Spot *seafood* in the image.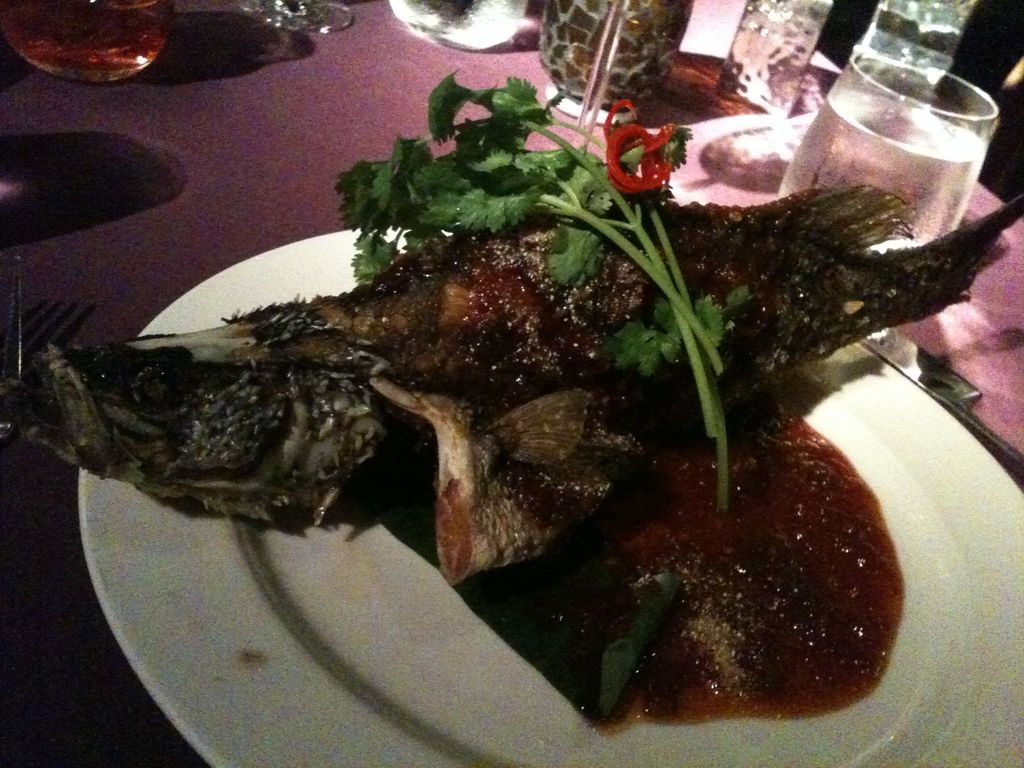
*seafood* found at 22, 176, 1023, 585.
